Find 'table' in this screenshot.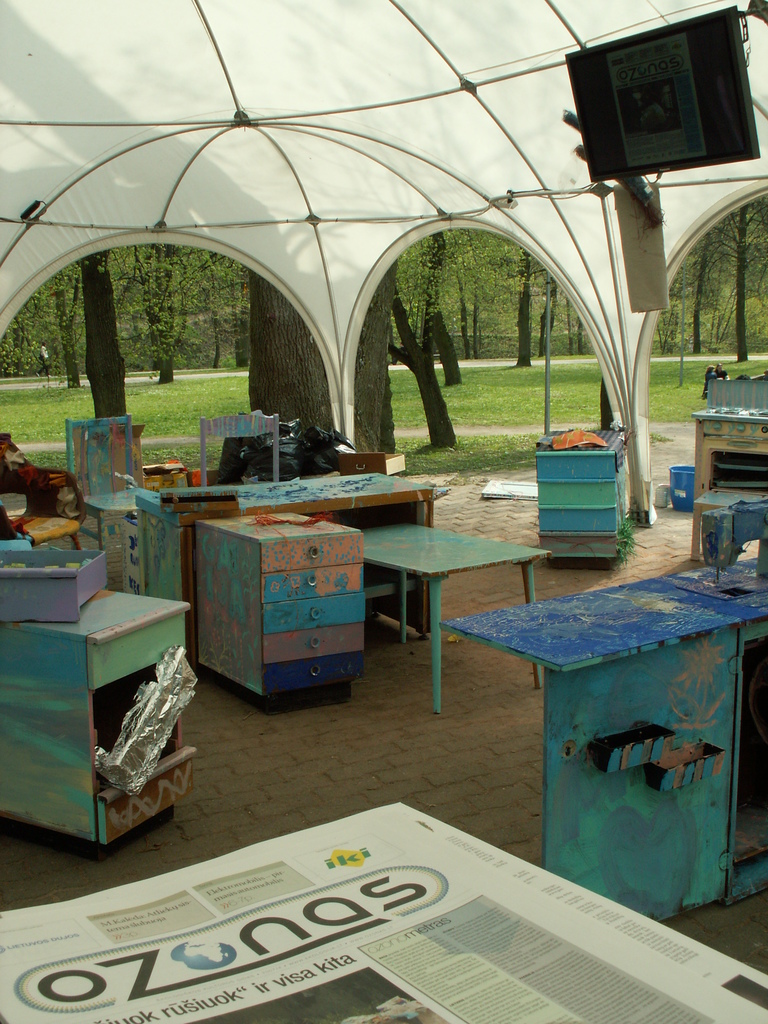
The bounding box for 'table' is l=537, t=424, r=637, b=564.
